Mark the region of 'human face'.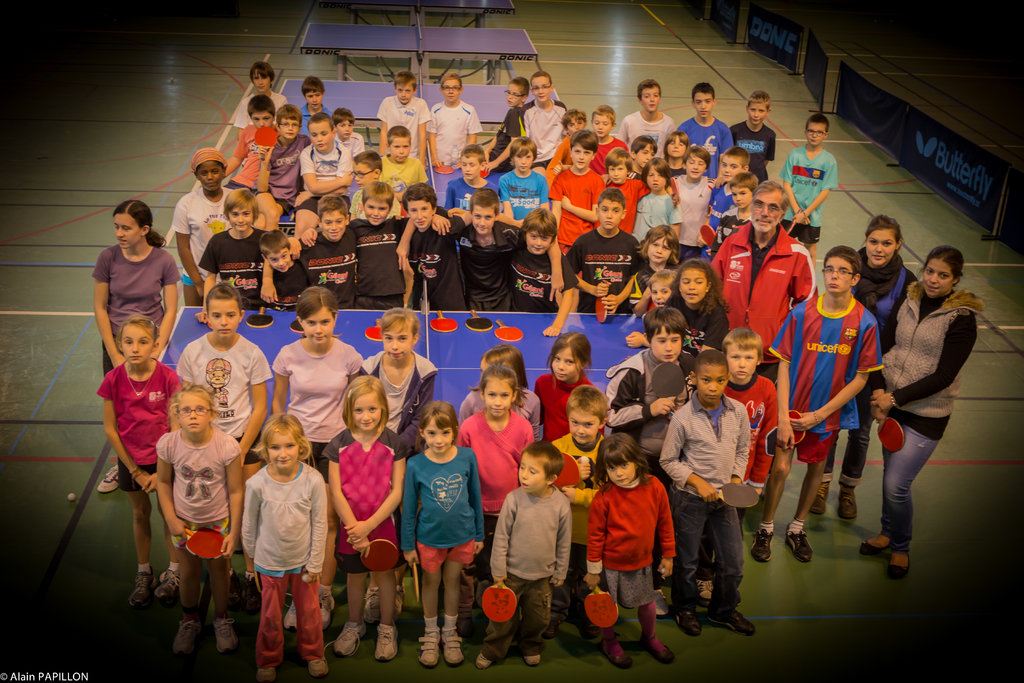
Region: bbox=(123, 325, 157, 368).
